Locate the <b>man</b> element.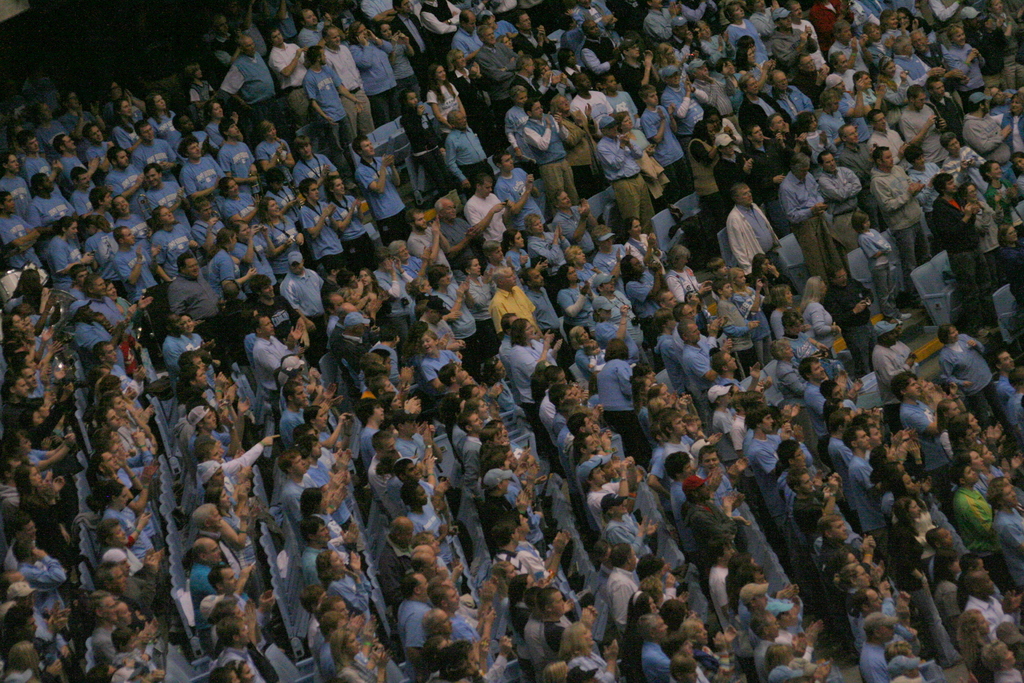
Element bbox: bbox=[445, 108, 485, 194].
